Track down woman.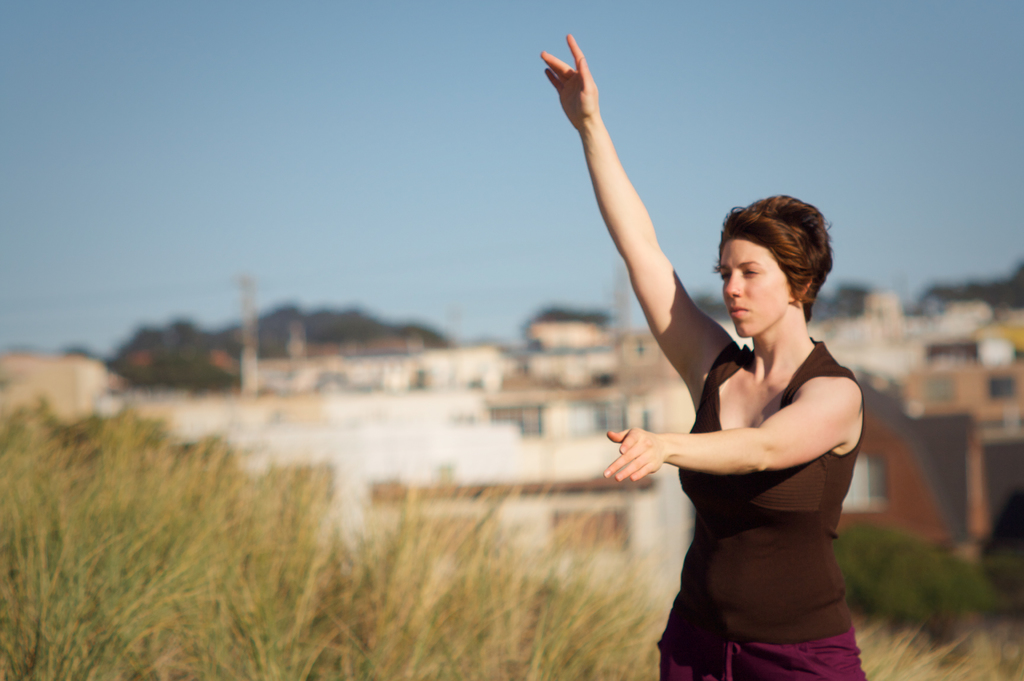
Tracked to (left=574, top=103, right=895, bottom=677).
